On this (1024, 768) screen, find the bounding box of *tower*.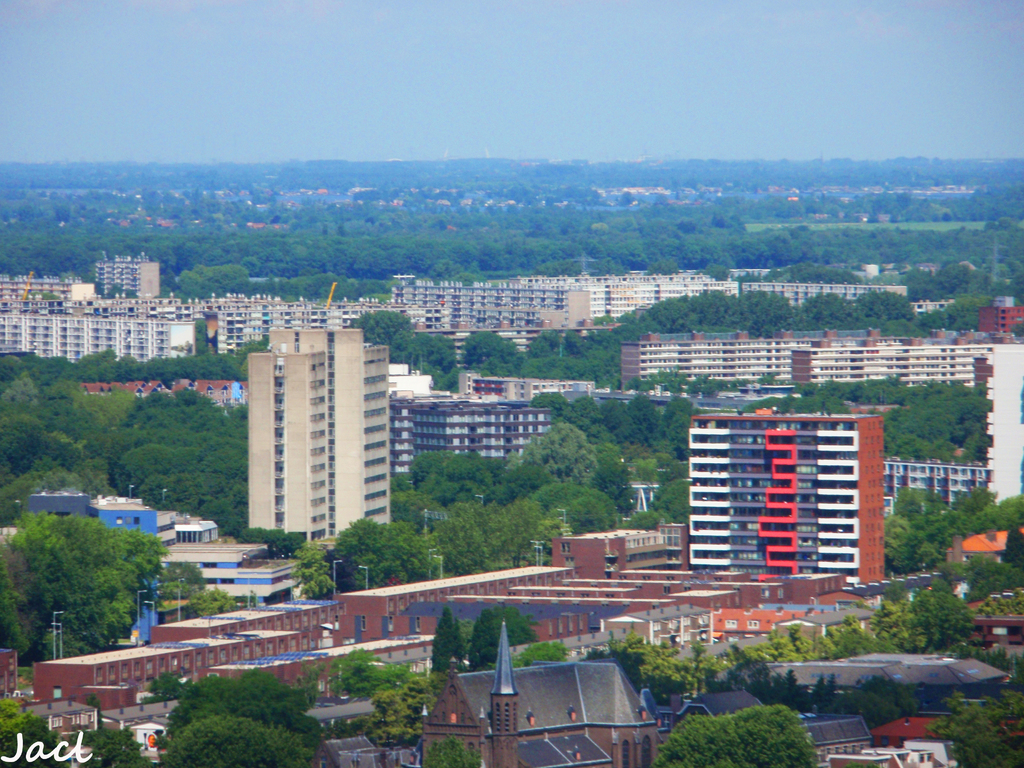
Bounding box: <box>244,326,390,540</box>.
